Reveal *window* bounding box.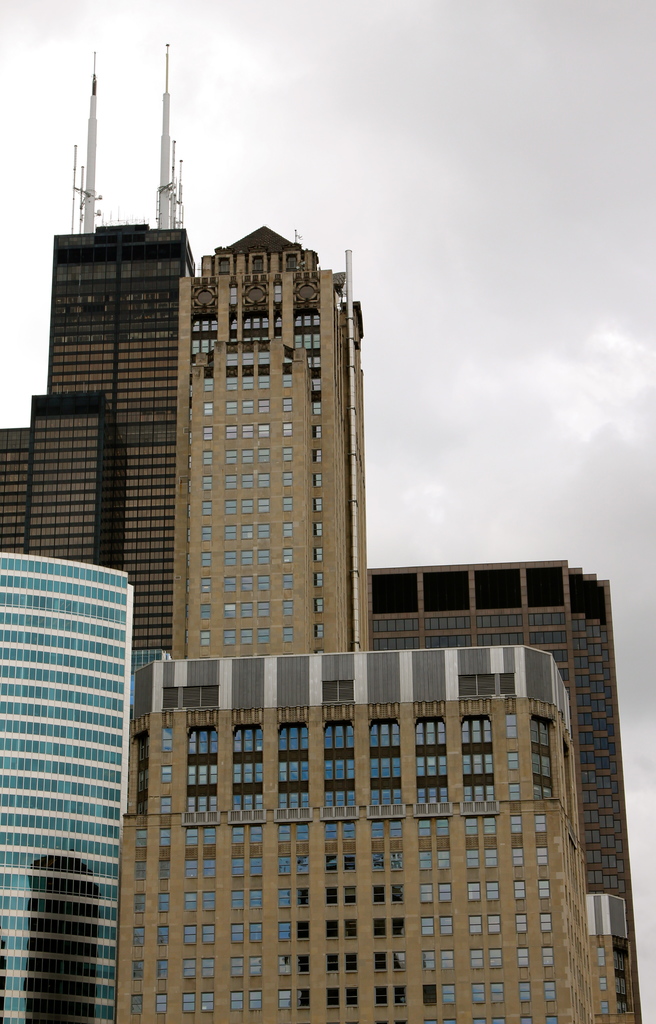
Revealed: [204,504,213,516].
